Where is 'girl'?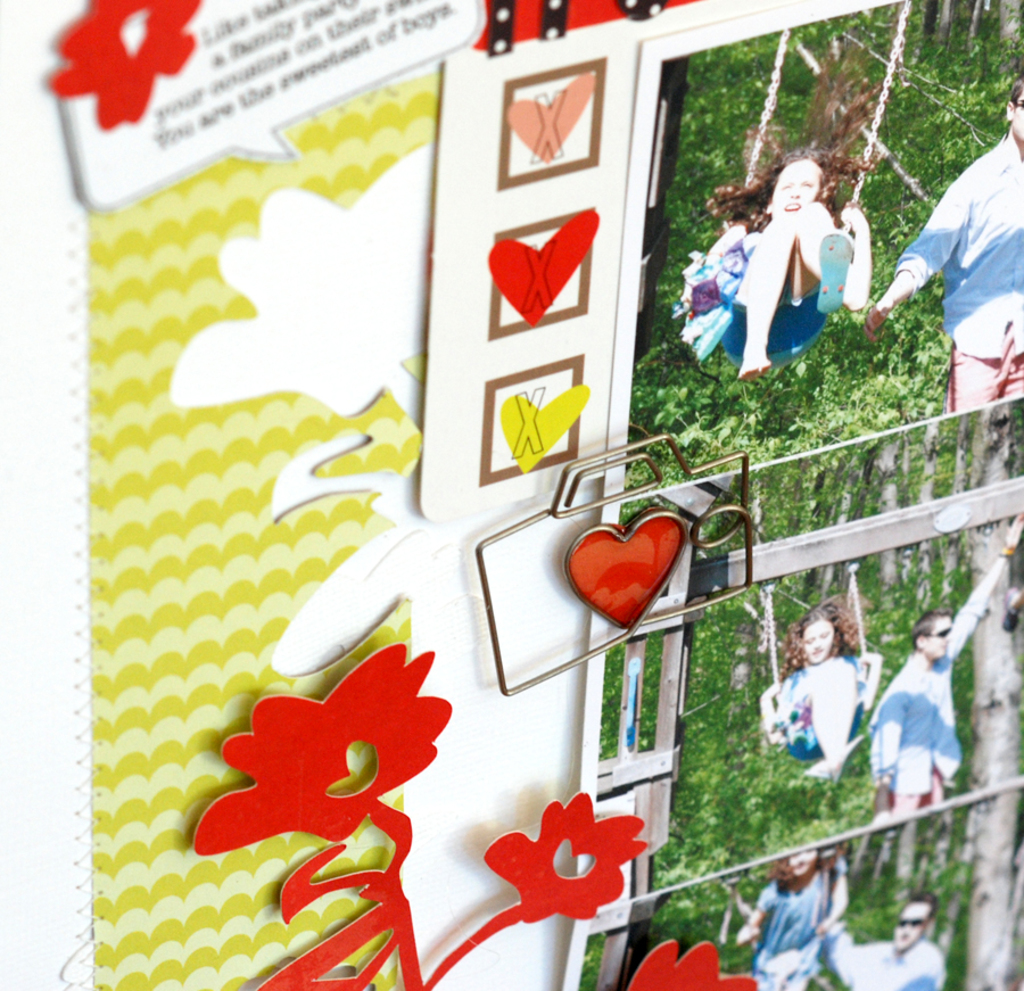
region(672, 30, 885, 383).
